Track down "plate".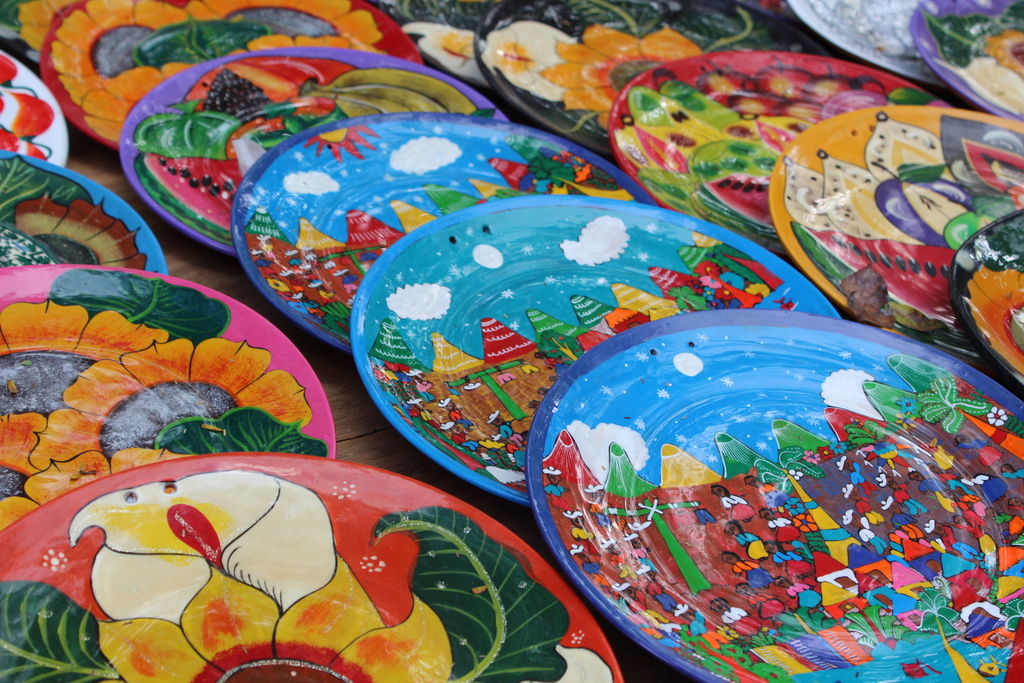
Tracked to 0:267:340:525.
